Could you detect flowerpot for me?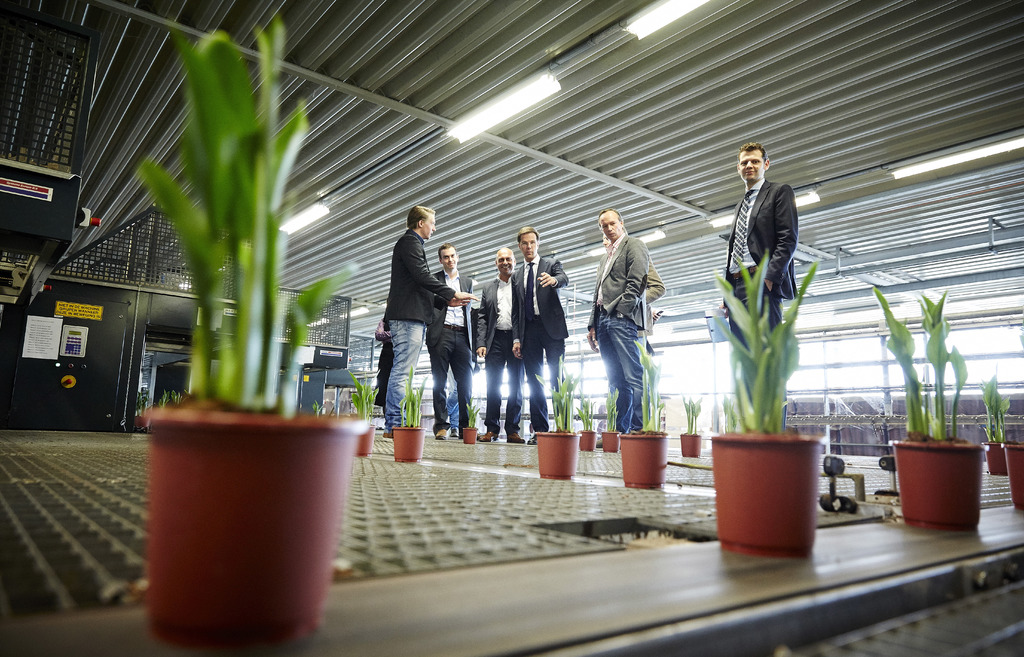
Detection result: <region>915, 429, 1003, 521</region>.
